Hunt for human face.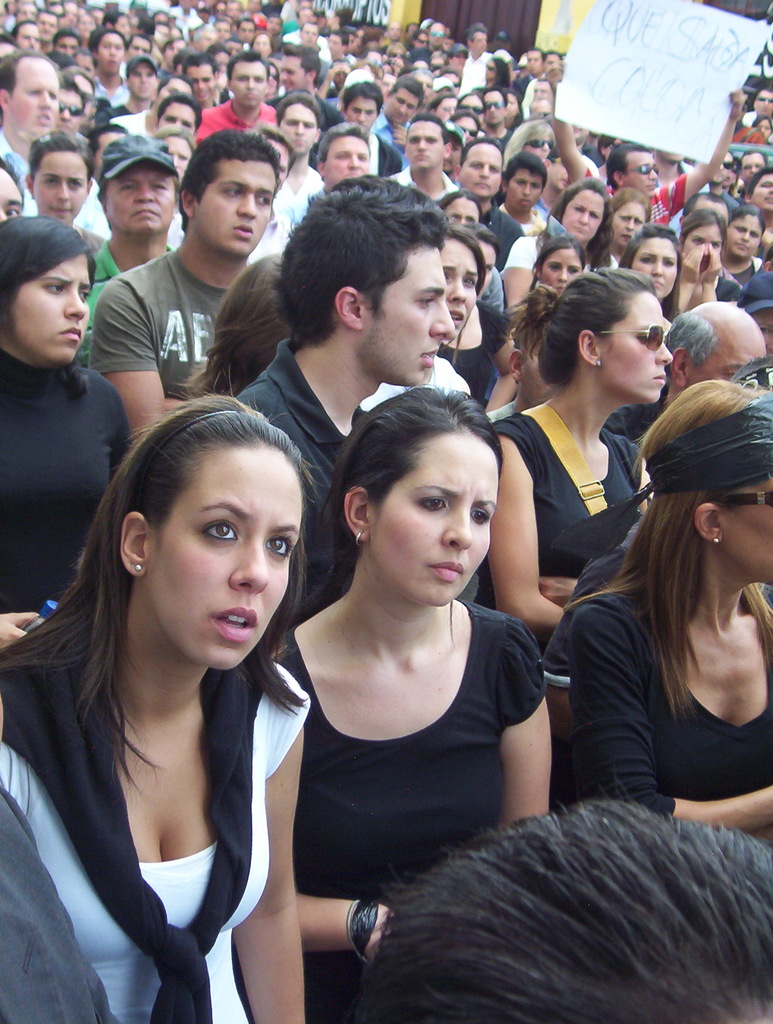
Hunted down at [463, 141, 505, 204].
